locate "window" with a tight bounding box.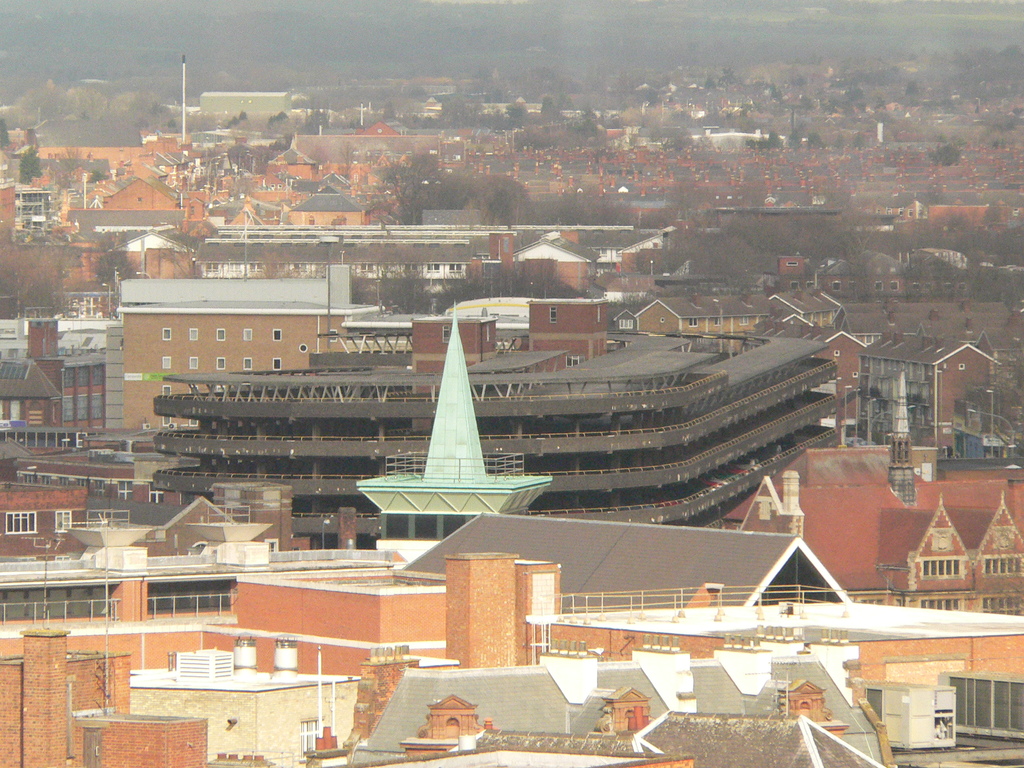
6, 510, 36, 534.
